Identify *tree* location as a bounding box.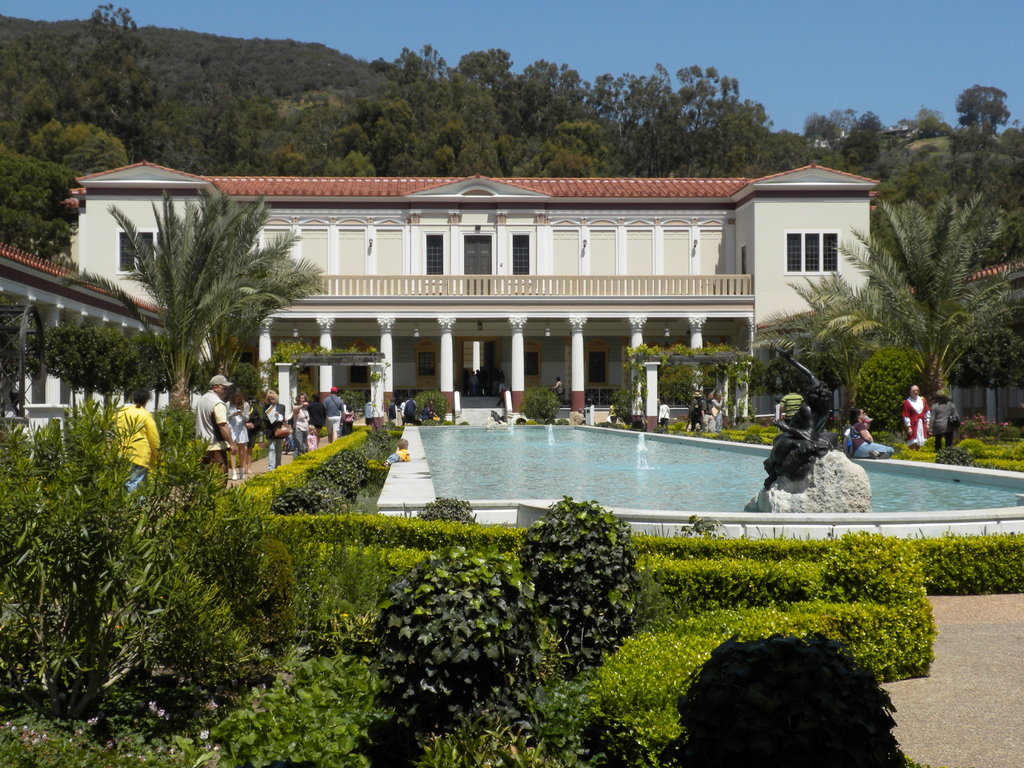
locate(840, 108, 895, 157).
